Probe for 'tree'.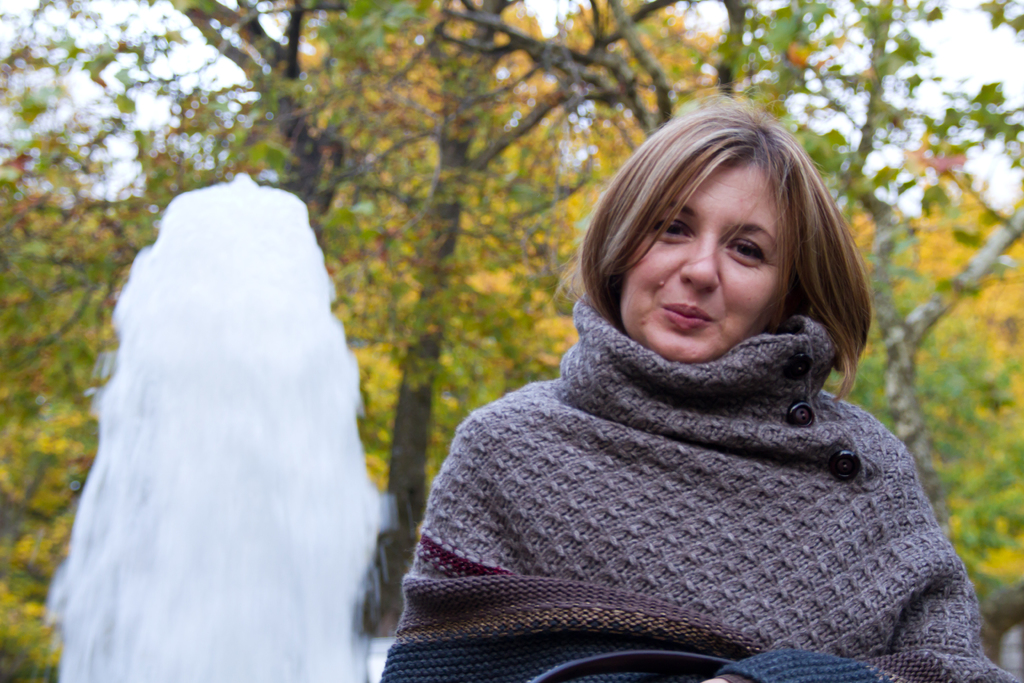
Probe result: locate(4, 0, 1023, 682).
